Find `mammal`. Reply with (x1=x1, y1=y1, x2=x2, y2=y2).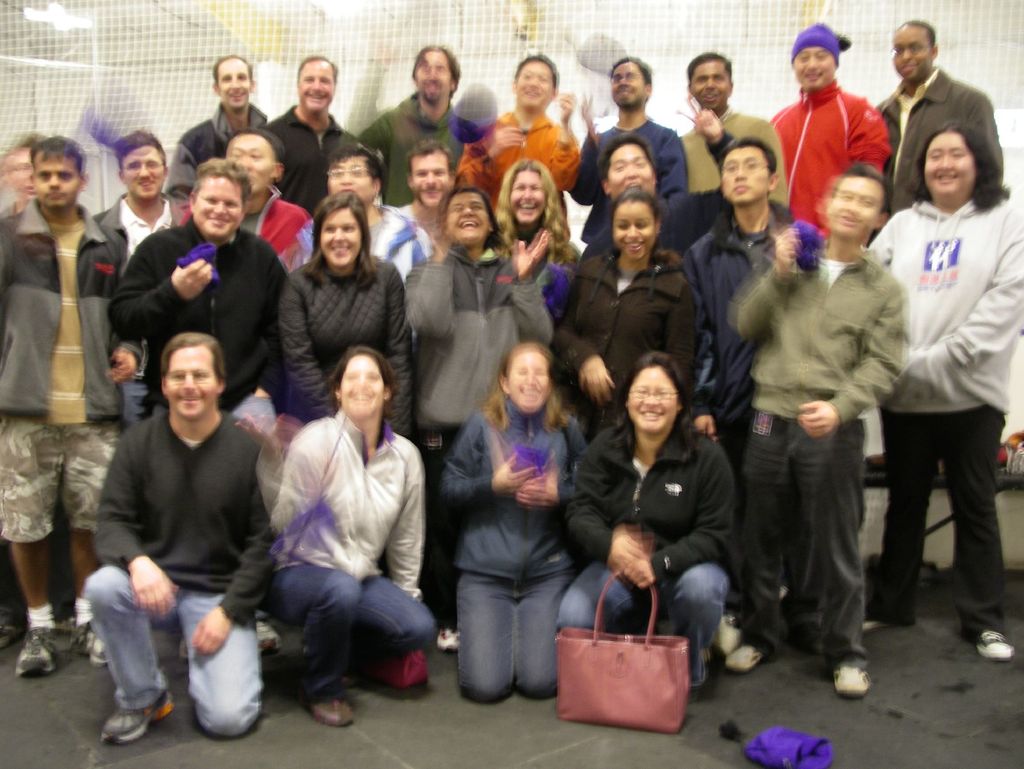
(x1=81, y1=331, x2=273, y2=742).
